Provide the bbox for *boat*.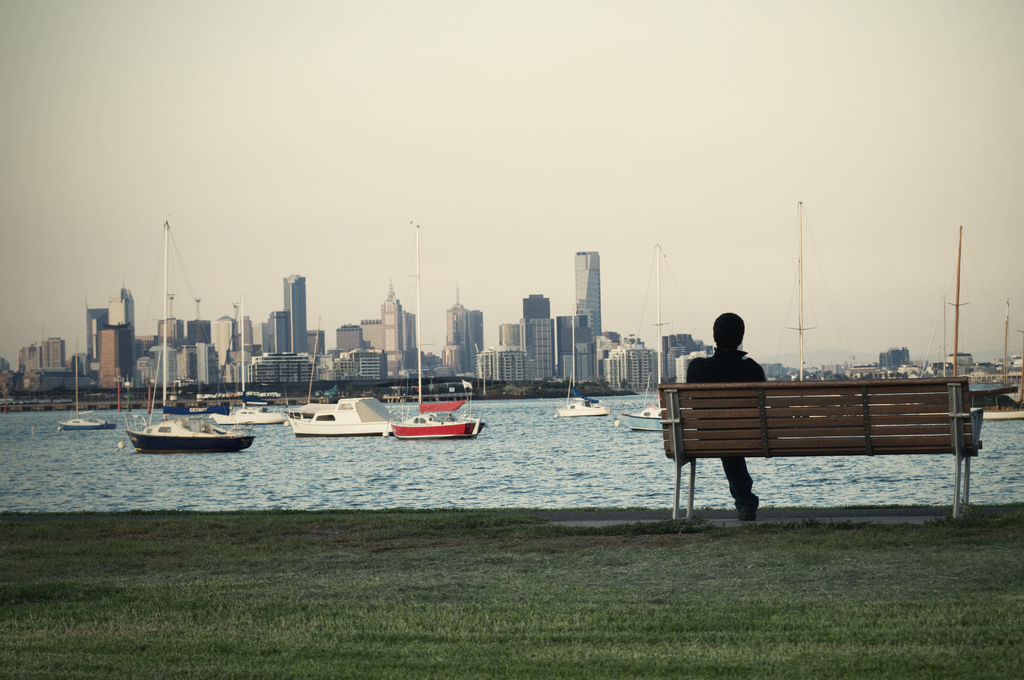
locate(617, 240, 669, 439).
